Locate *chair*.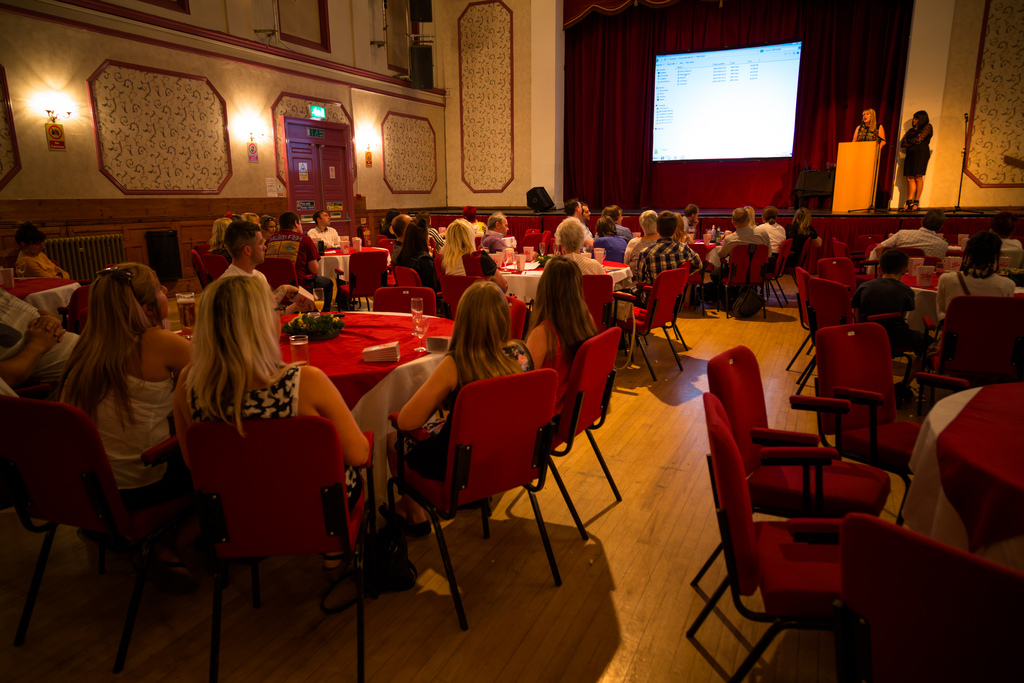
Bounding box: 538,226,548,252.
